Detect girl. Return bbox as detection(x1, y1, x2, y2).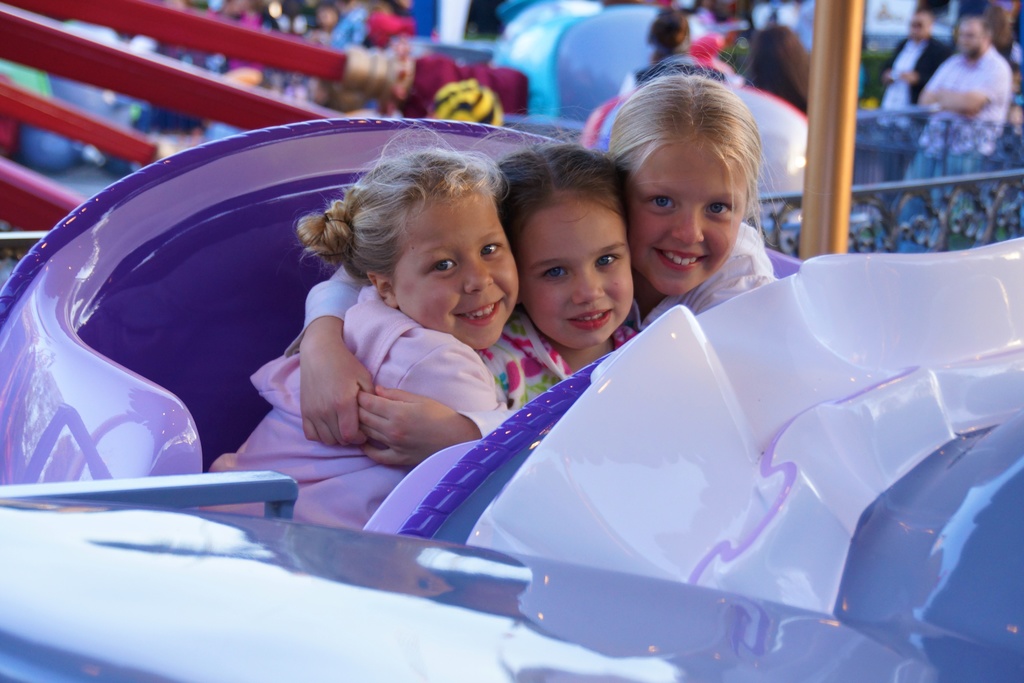
detection(289, 52, 781, 471).
